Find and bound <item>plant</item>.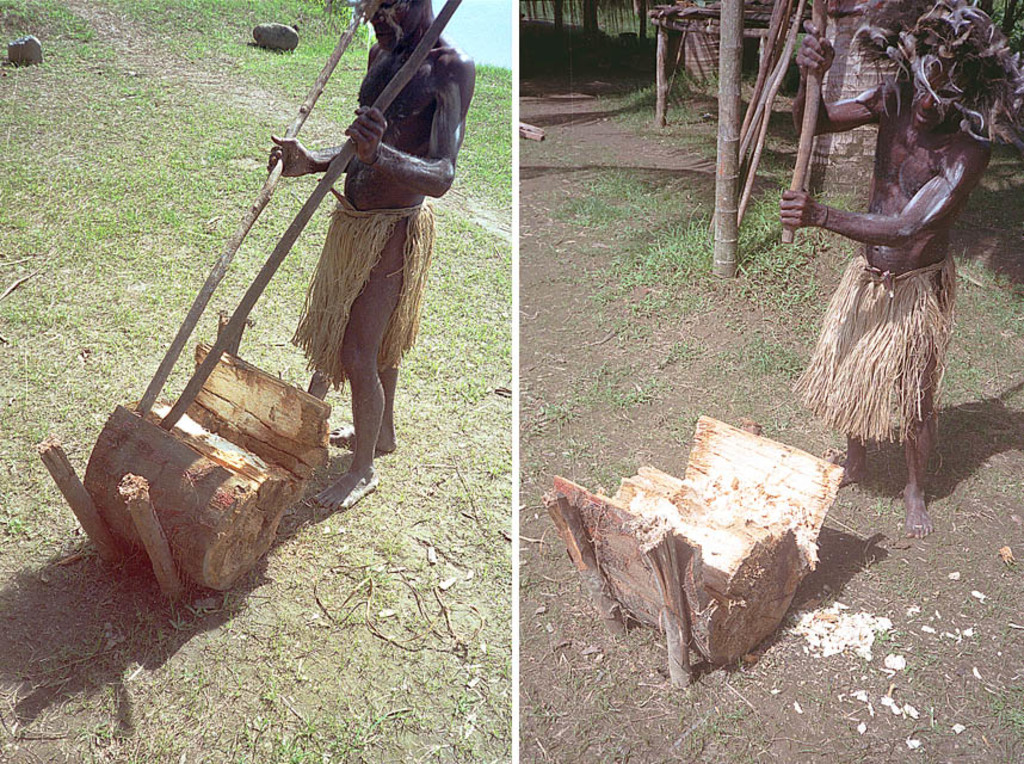
Bound: (x1=536, y1=707, x2=562, y2=725).
